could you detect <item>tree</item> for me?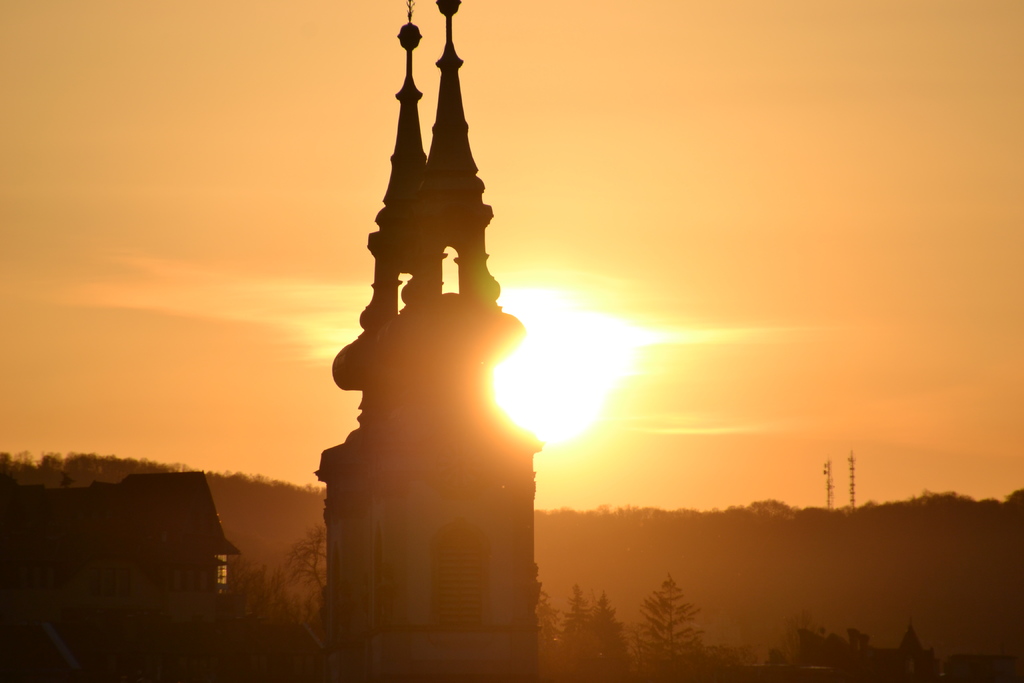
Detection result: <region>102, 455, 154, 488</region>.
